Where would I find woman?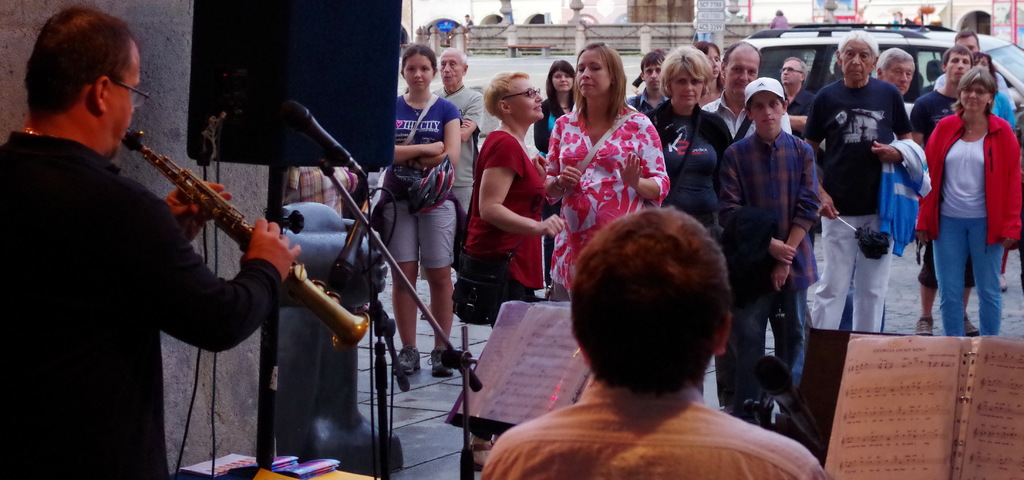
At [370,46,460,381].
